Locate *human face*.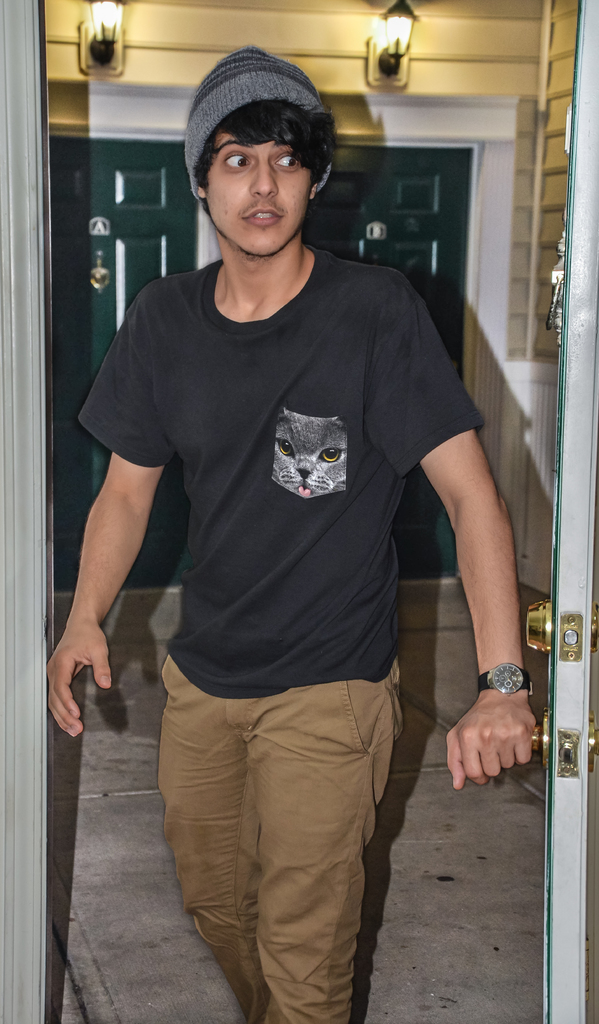
Bounding box: bbox=[206, 132, 314, 260].
